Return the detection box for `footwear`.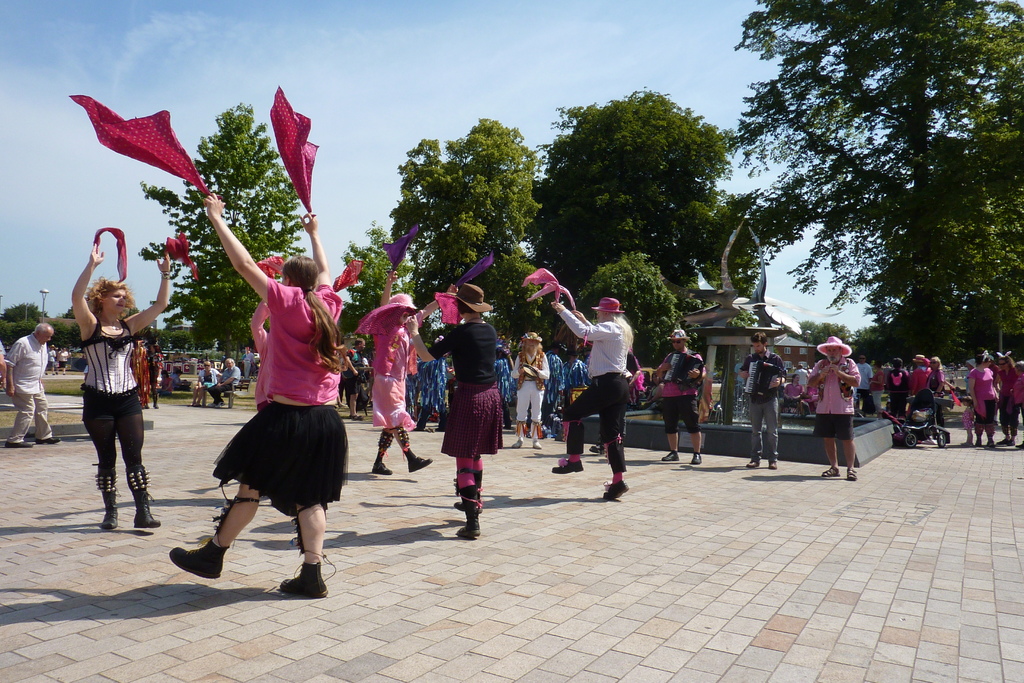
left=748, top=460, right=761, bottom=470.
